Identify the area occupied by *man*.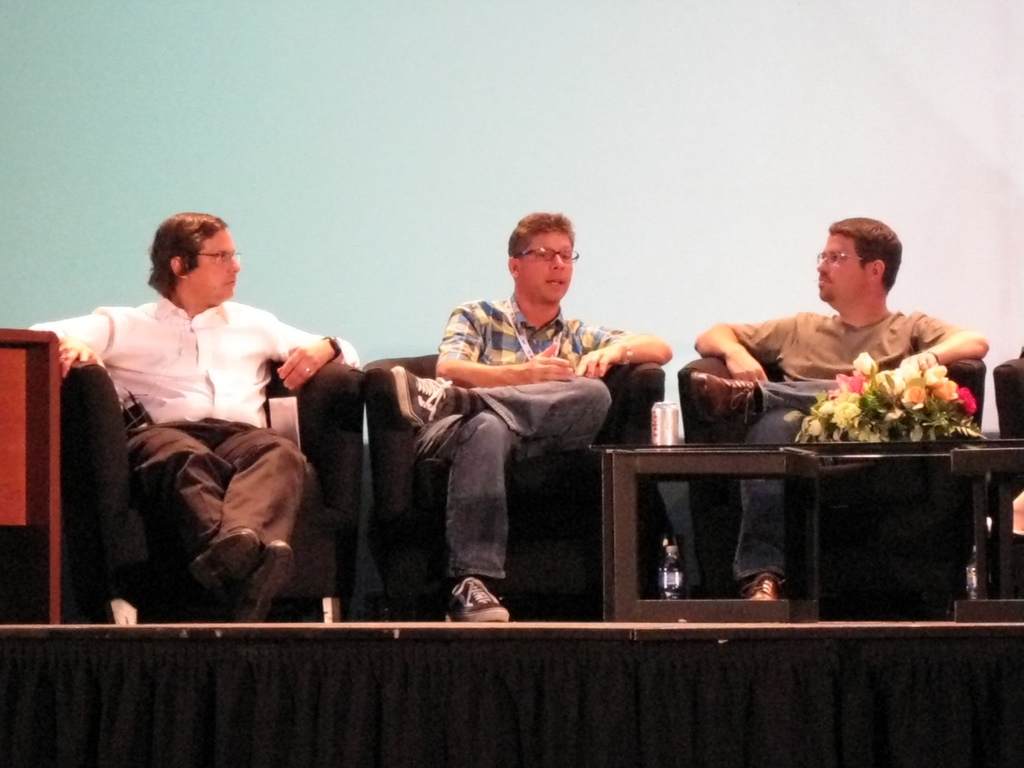
Area: detection(25, 209, 364, 627).
